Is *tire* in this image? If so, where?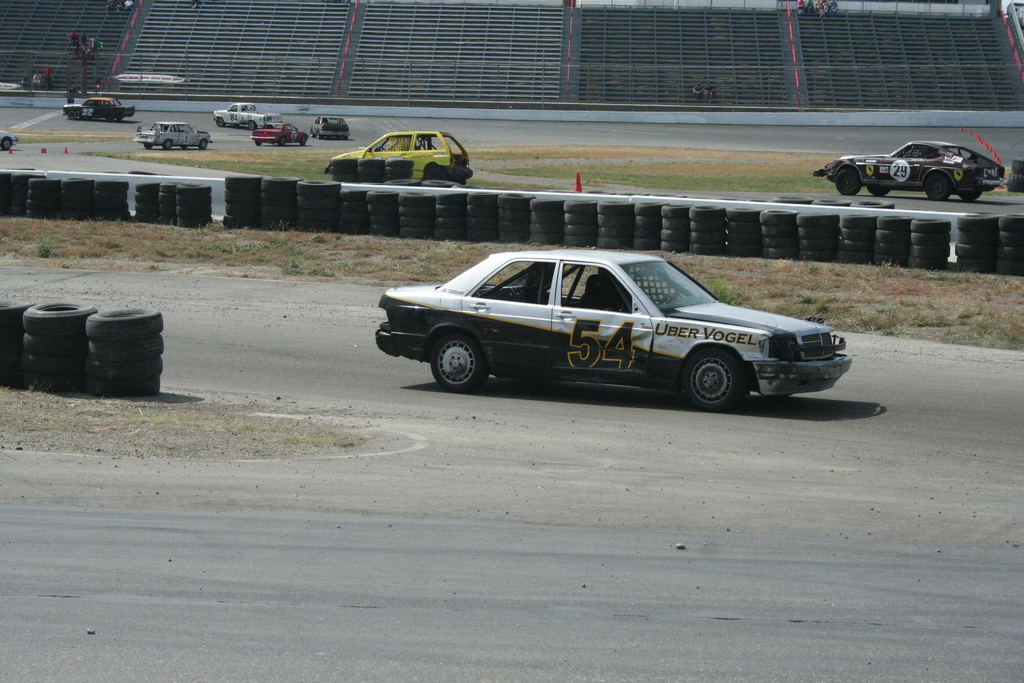
Yes, at <region>0, 136, 16, 151</region>.
